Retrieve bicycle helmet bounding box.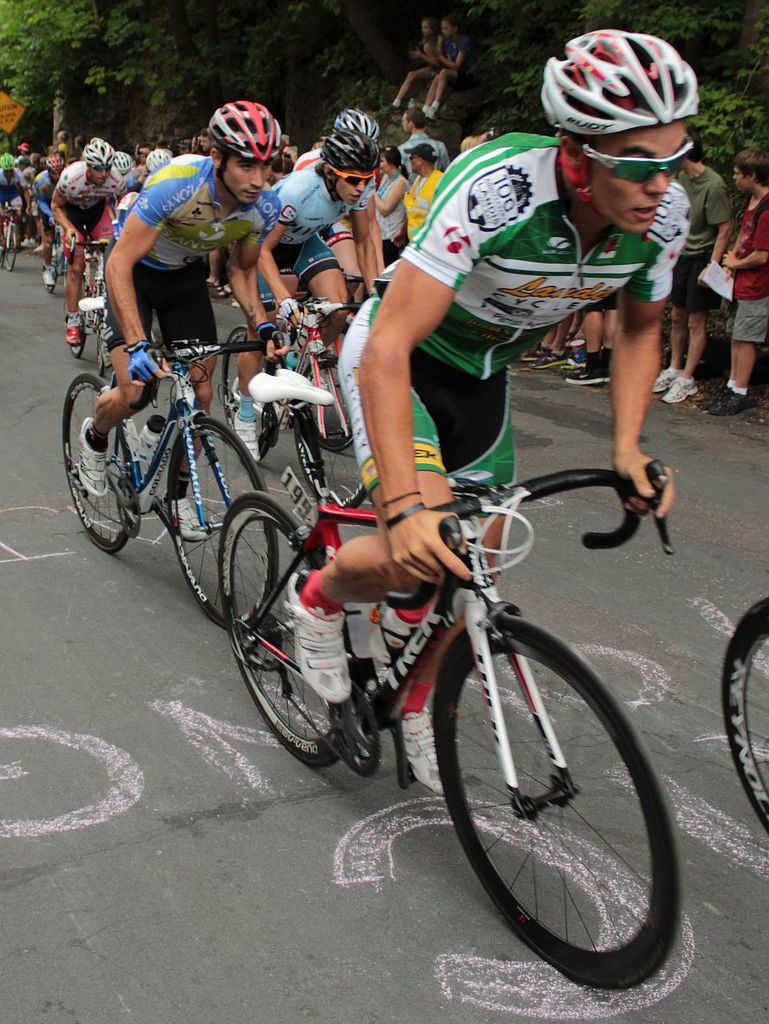
Bounding box: detection(541, 26, 697, 138).
